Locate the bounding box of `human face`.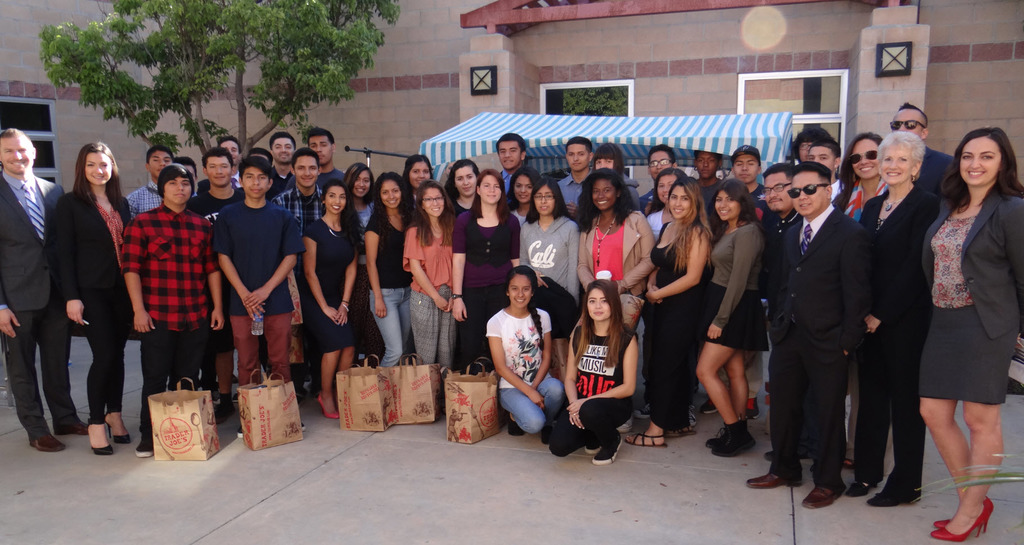
Bounding box: box(532, 180, 557, 212).
